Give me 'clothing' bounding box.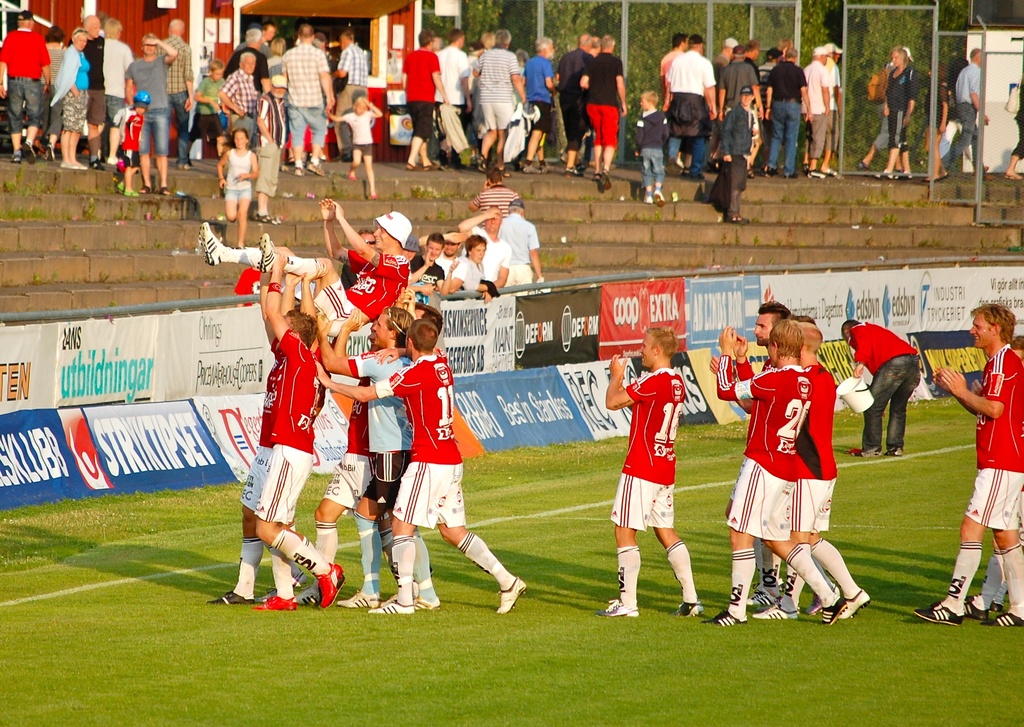
(x1=528, y1=58, x2=557, y2=106).
